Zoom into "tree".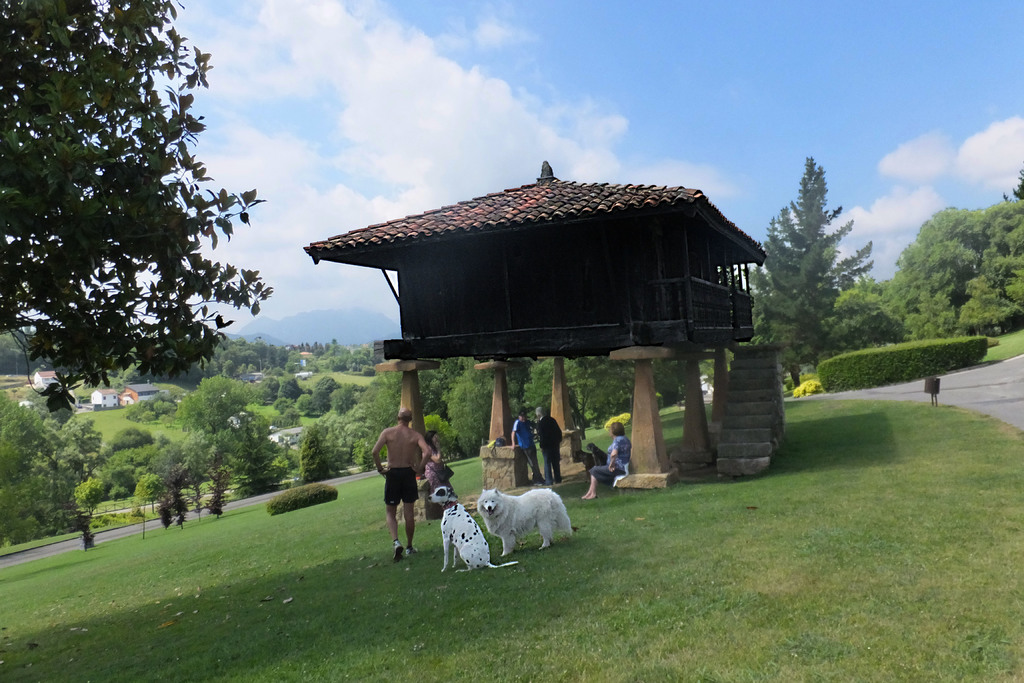
Zoom target: bbox(769, 138, 872, 377).
